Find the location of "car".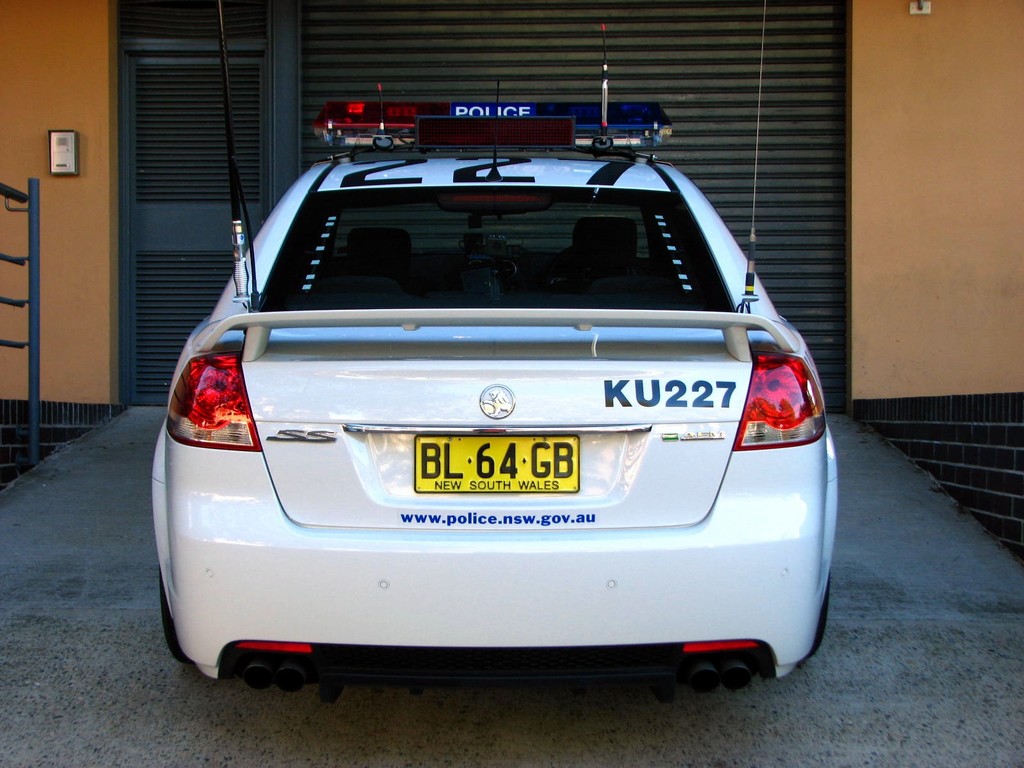
Location: l=136, t=126, r=818, b=727.
